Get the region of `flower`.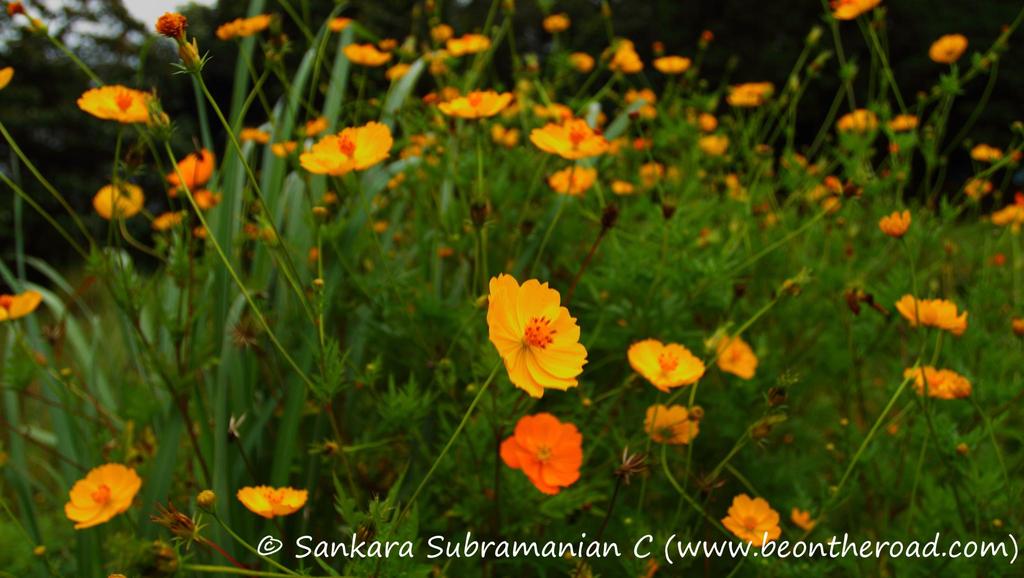
<region>702, 115, 716, 130</region>.
